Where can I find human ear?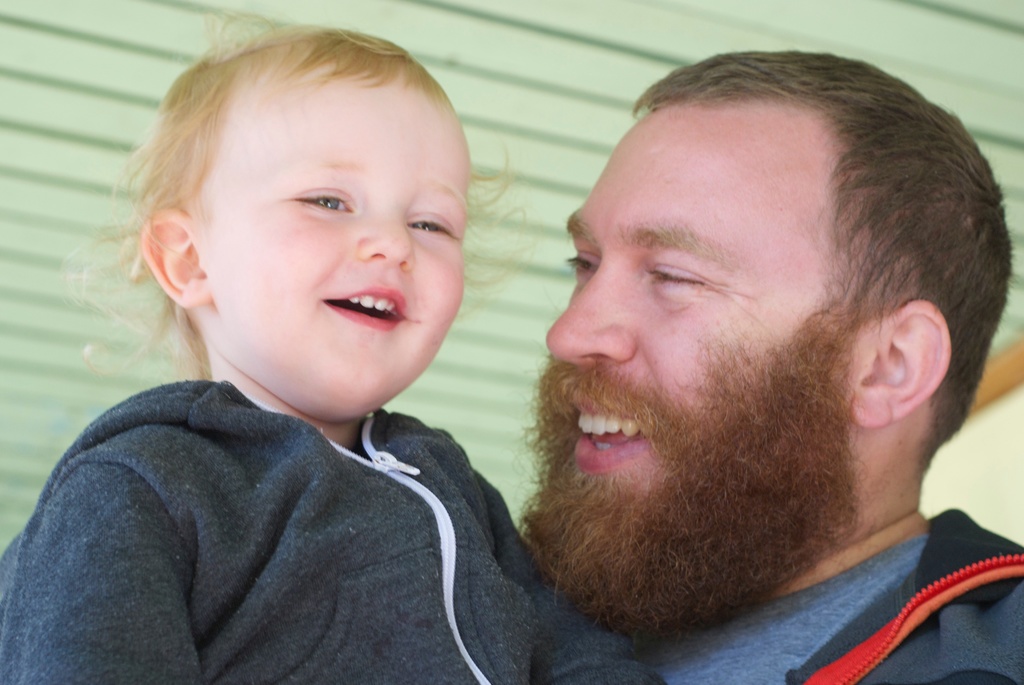
You can find it at <region>862, 301, 950, 427</region>.
